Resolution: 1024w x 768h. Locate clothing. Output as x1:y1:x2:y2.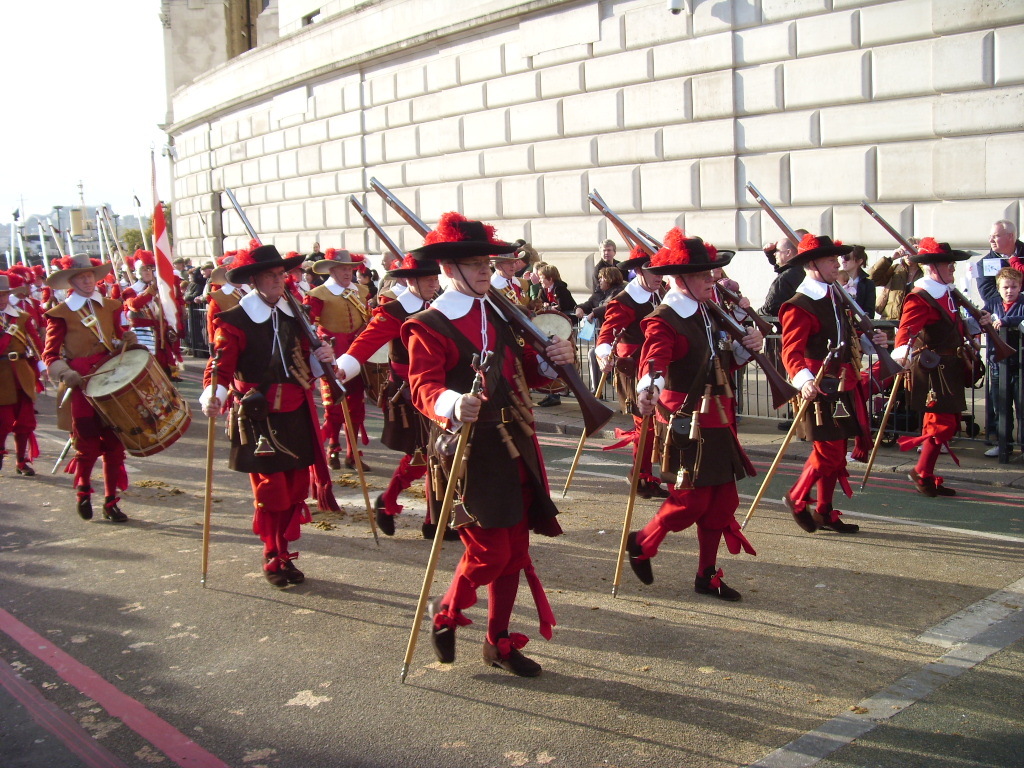
988:295:1023:431.
